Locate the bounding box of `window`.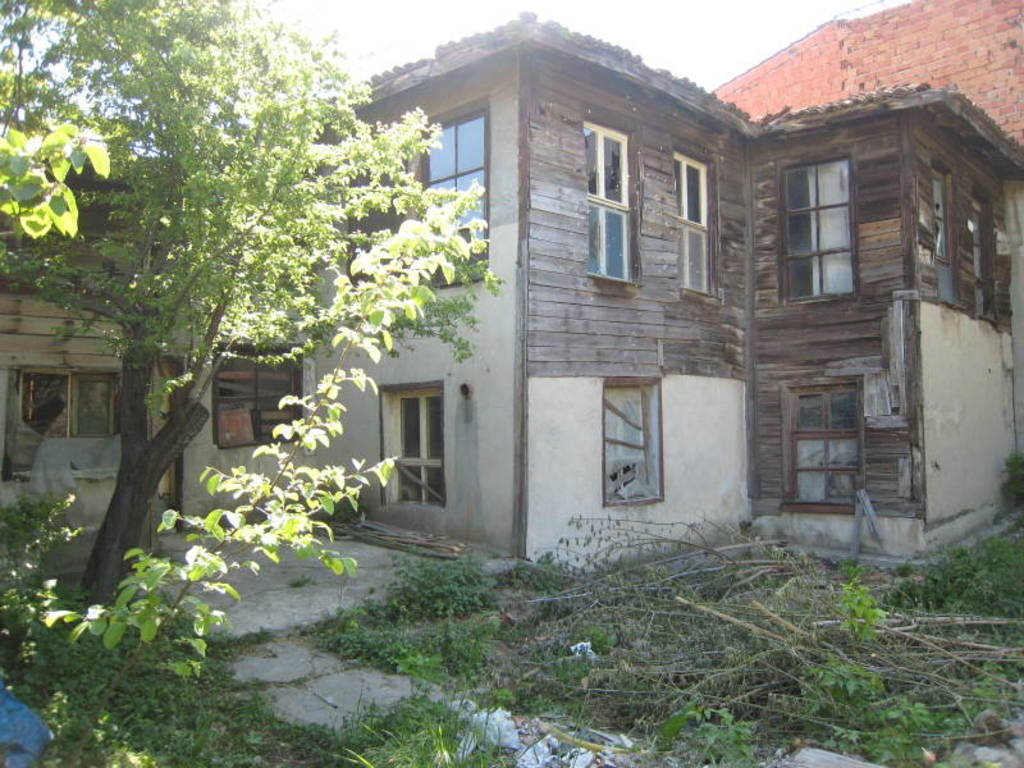
Bounding box: Rect(416, 101, 492, 283).
